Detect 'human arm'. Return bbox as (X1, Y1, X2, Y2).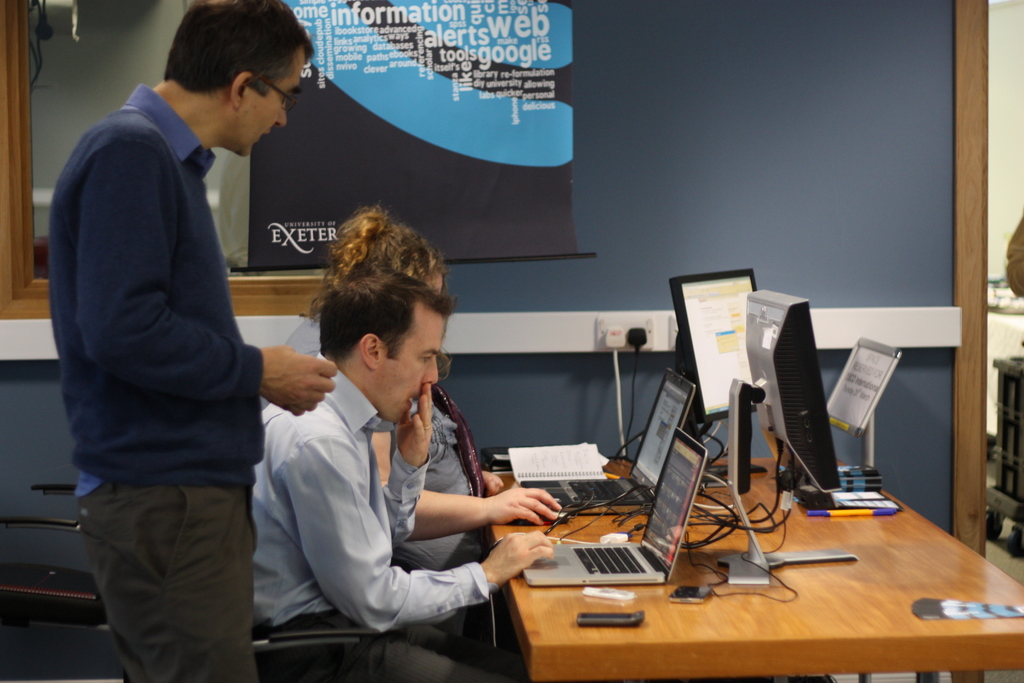
(477, 467, 504, 496).
